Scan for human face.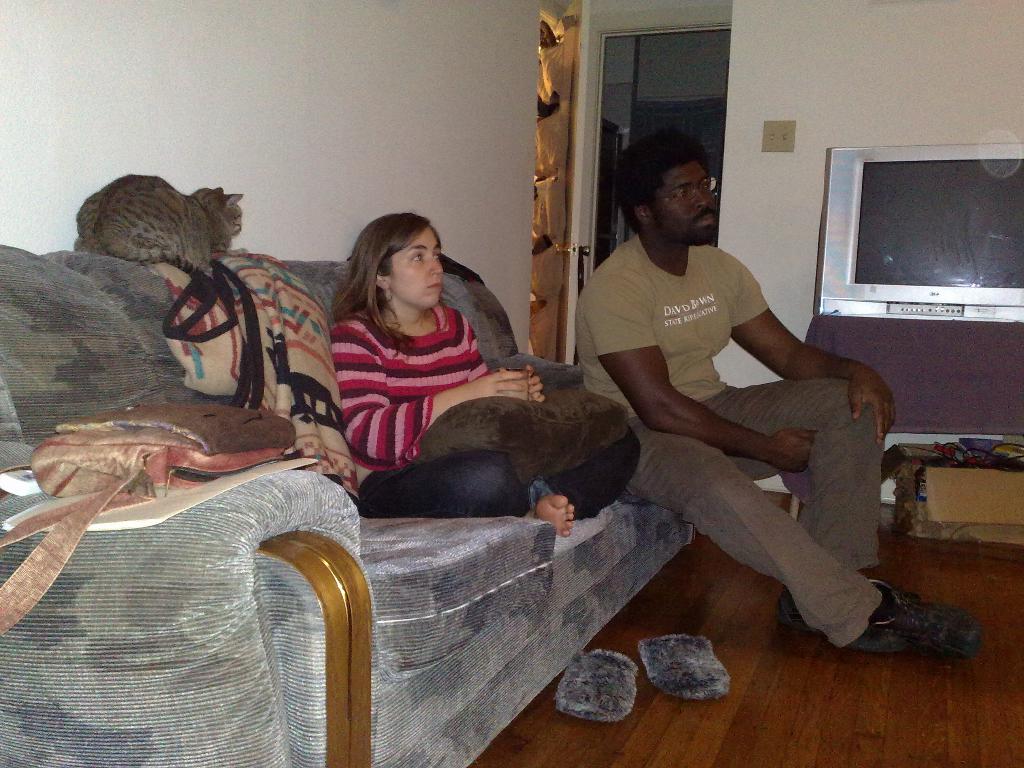
Scan result: <box>387,225,445,311</box>.
